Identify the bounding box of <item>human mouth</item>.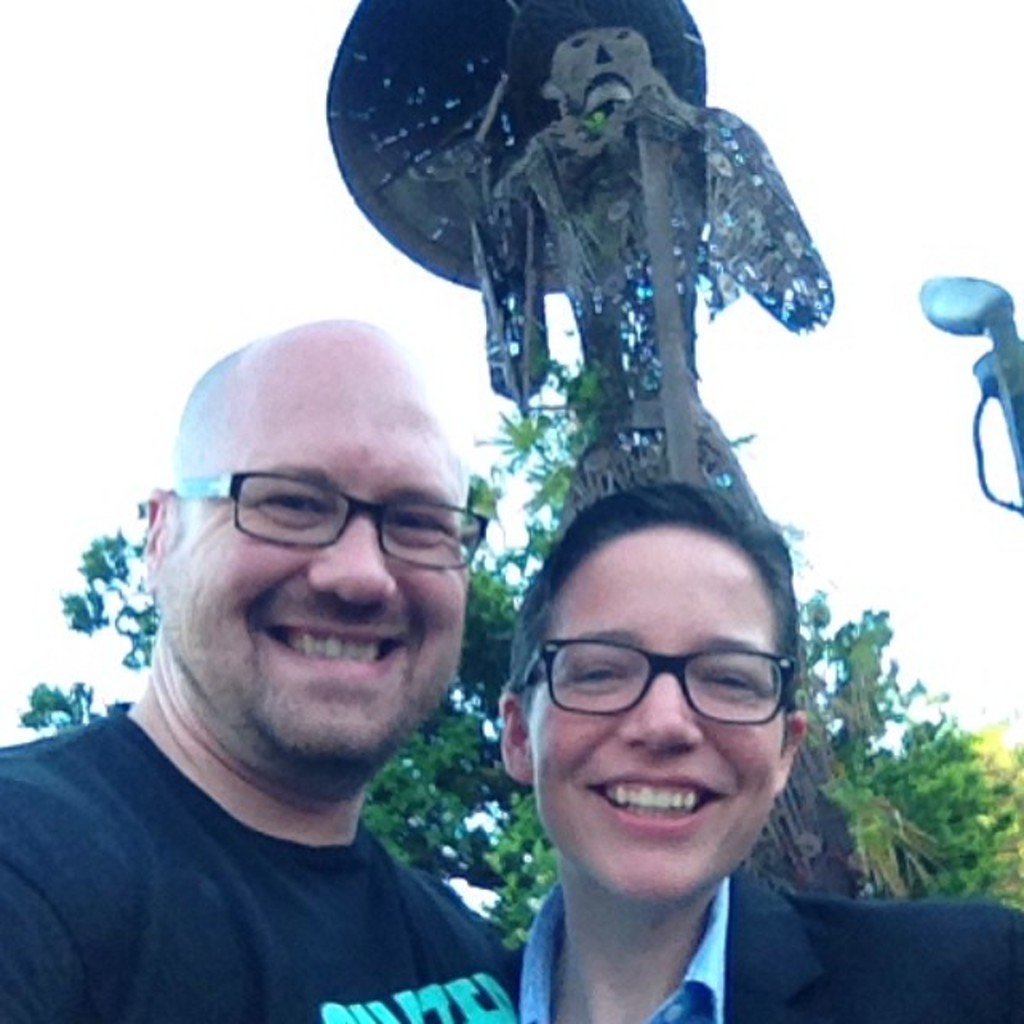
left=270, top=624, right=405, bottom=674.
